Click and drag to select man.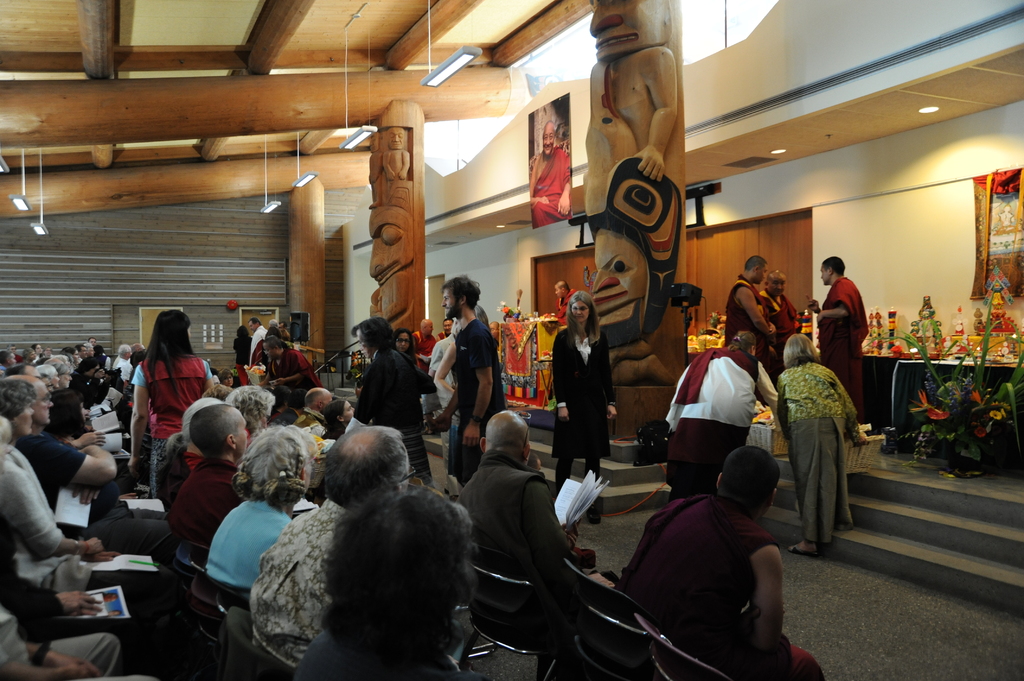
Selection: [left=281, top=483, right=493, bottom=680].
